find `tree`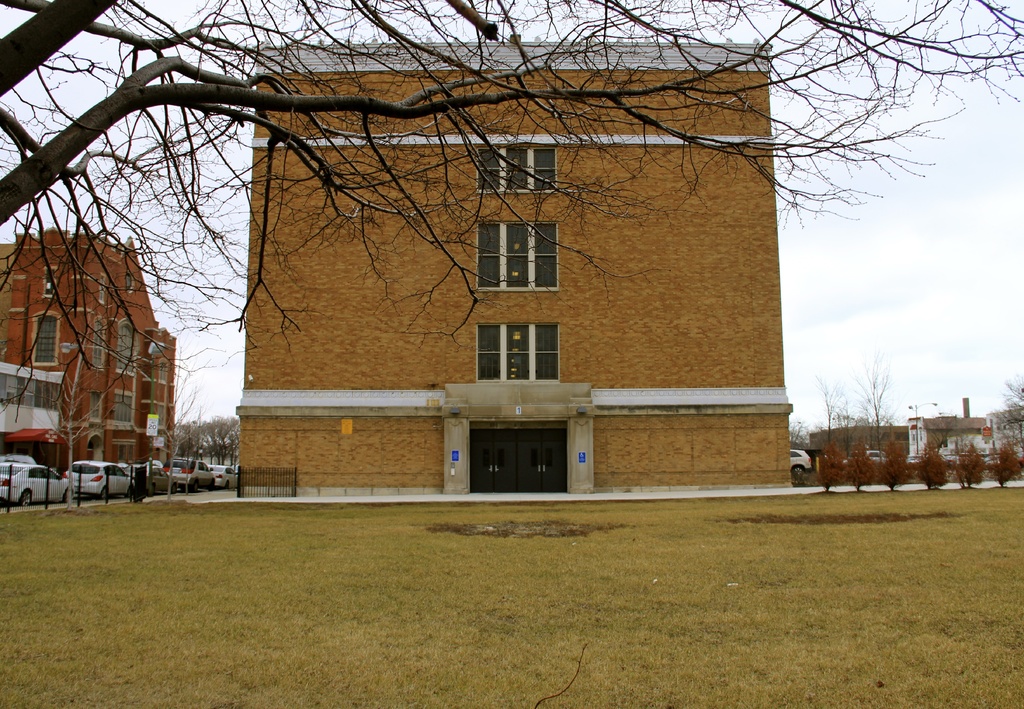
crop(812, 372, 848, 455)
